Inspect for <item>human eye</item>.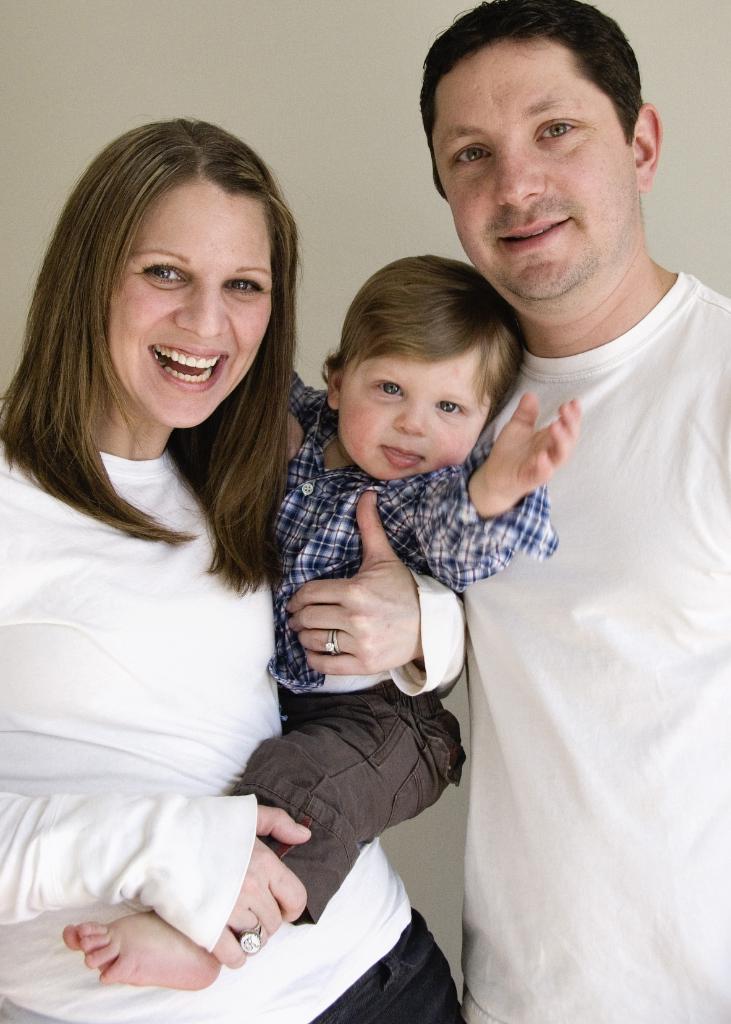
Inspection: (221, 271, 268, 300).
